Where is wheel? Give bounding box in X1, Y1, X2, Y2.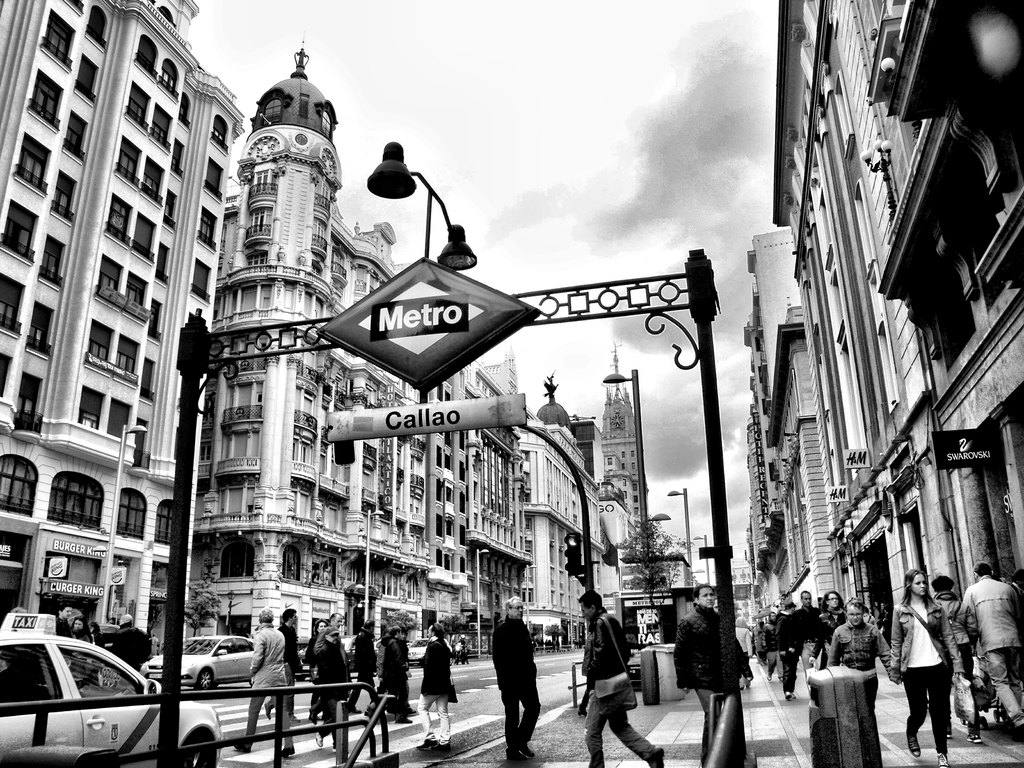
190, 732, 218, 767.
